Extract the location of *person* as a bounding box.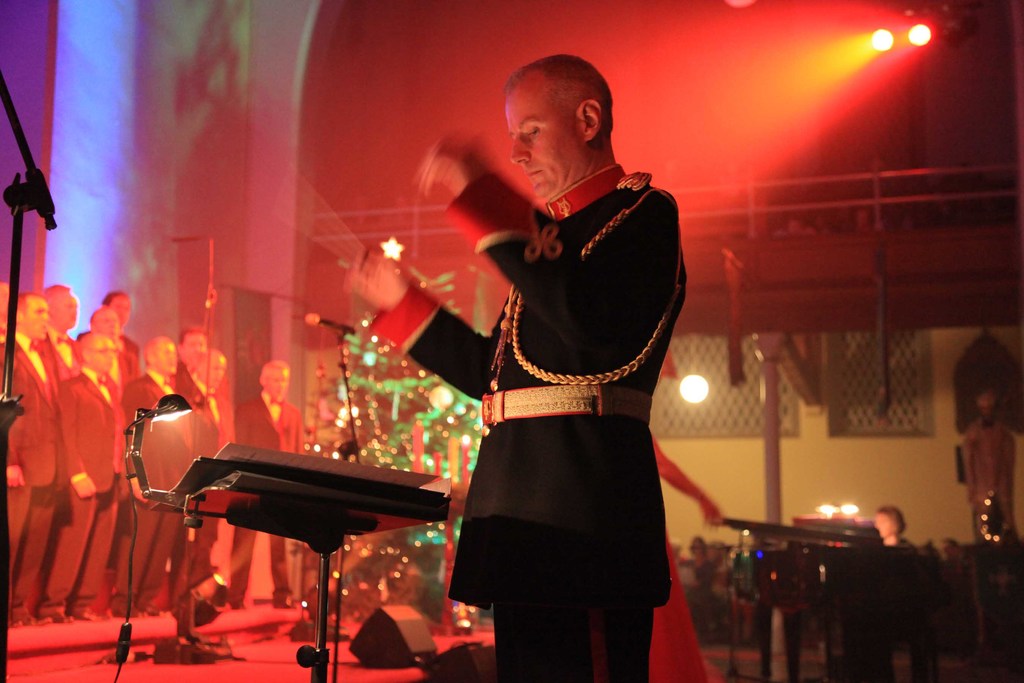
box(342, 59, 690, 672).
